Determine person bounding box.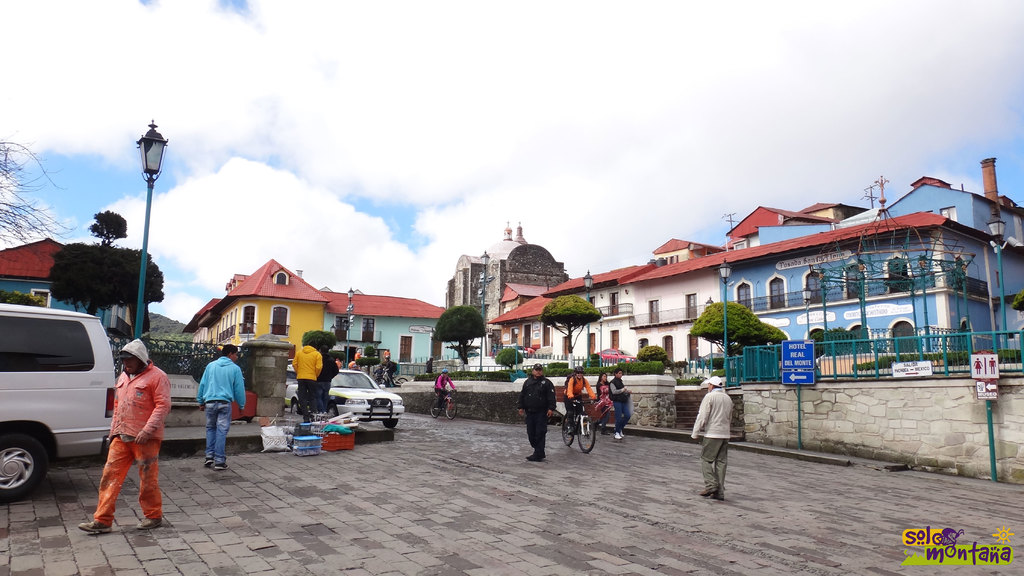
Determined: 510,366,555,458.
